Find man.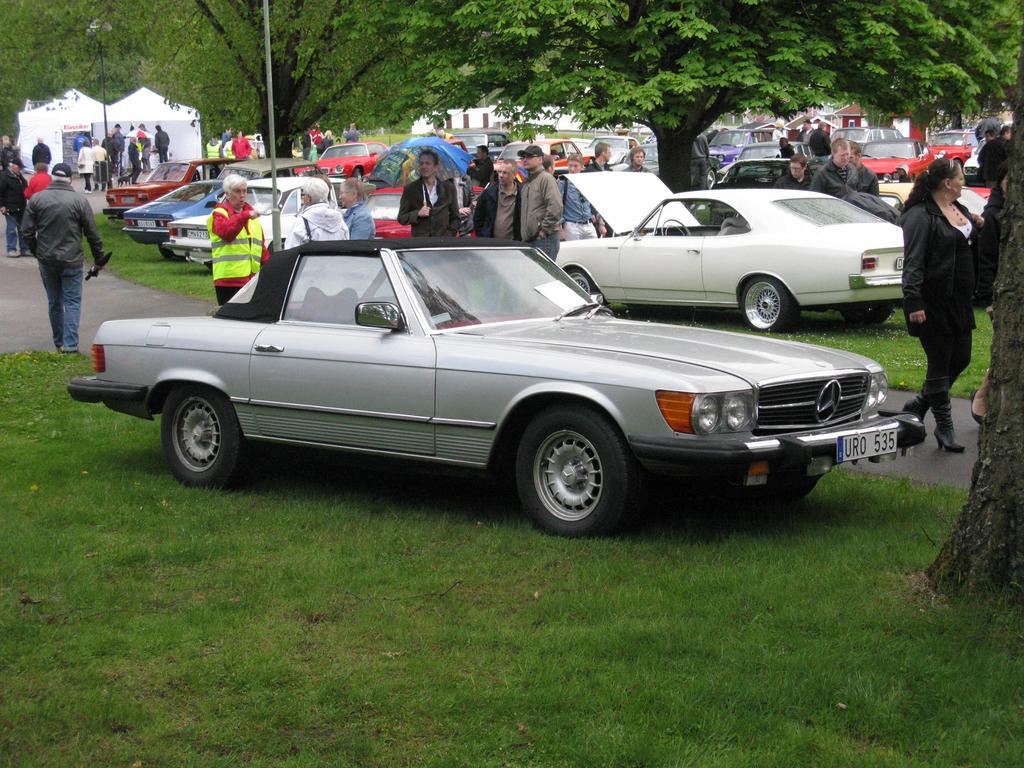
box(0, 157, 34, 243).
